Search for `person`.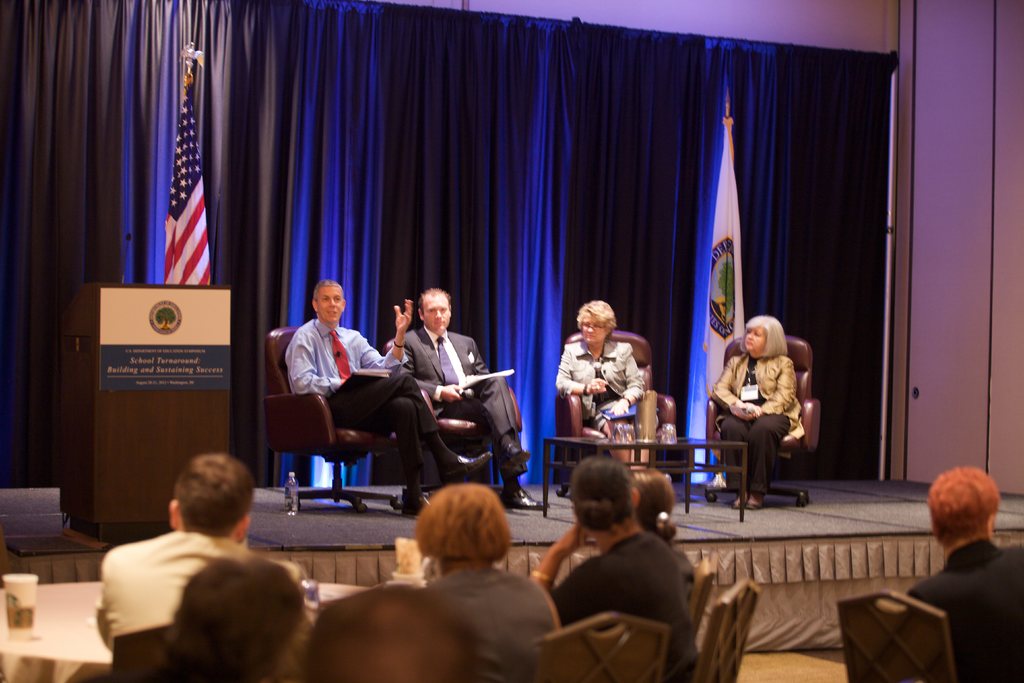
Found at 712,309,804,514.
